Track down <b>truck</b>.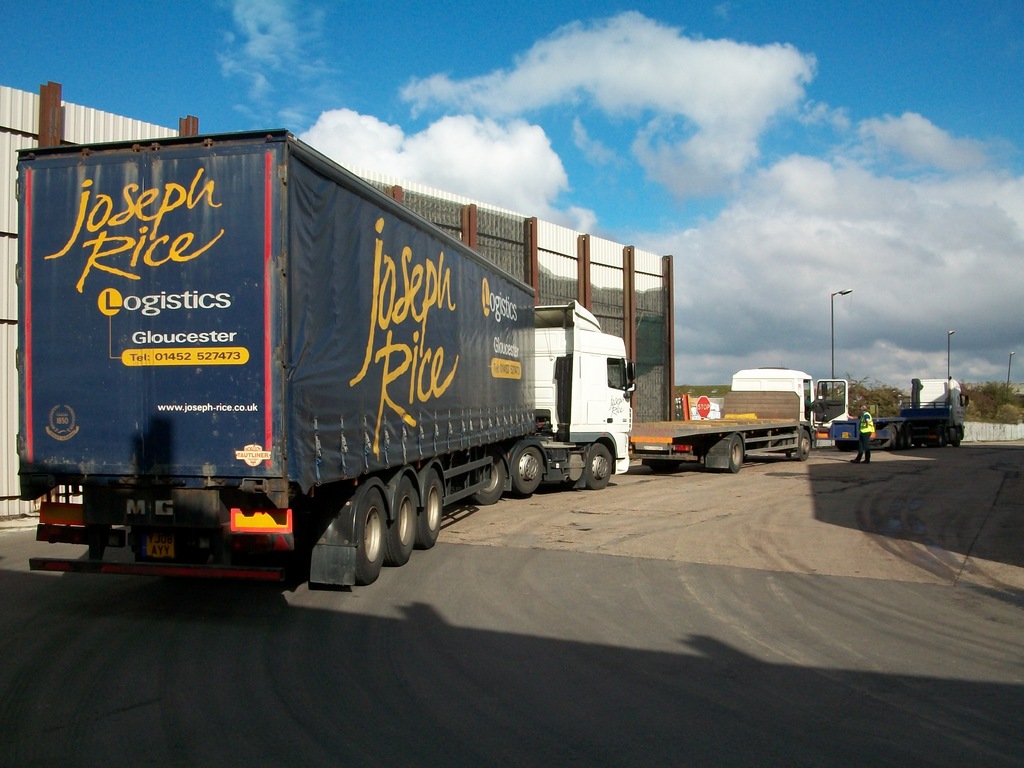
Tracked to 618/369/852/479.
